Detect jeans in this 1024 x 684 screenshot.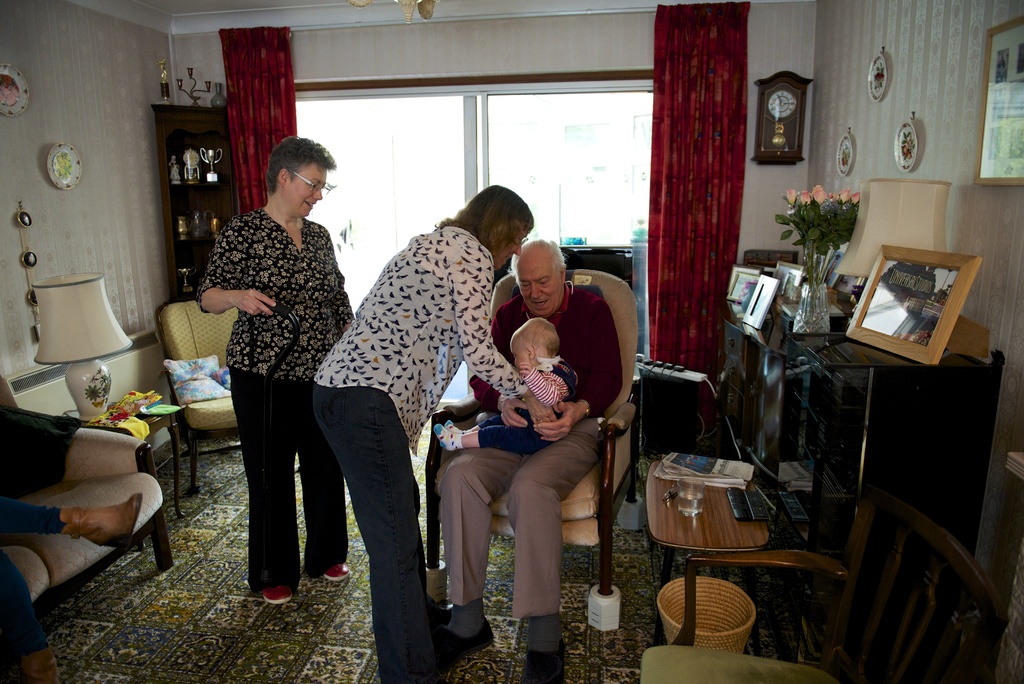
Detection: [238, 375, 348, 590].
